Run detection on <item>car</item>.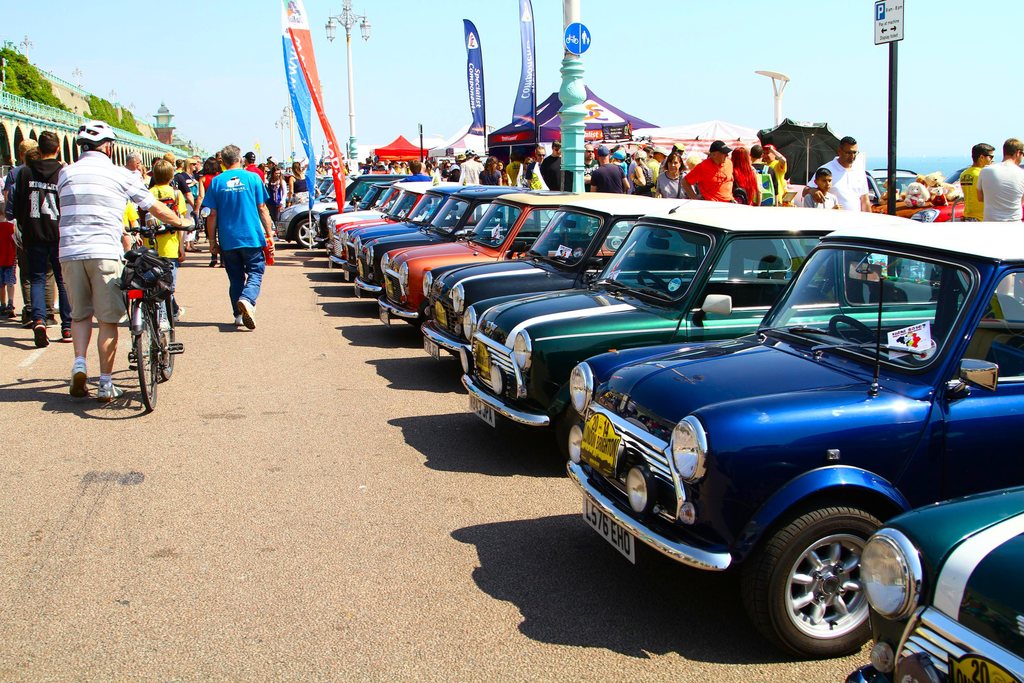
Result: box(570, 225, 1023, 660).
